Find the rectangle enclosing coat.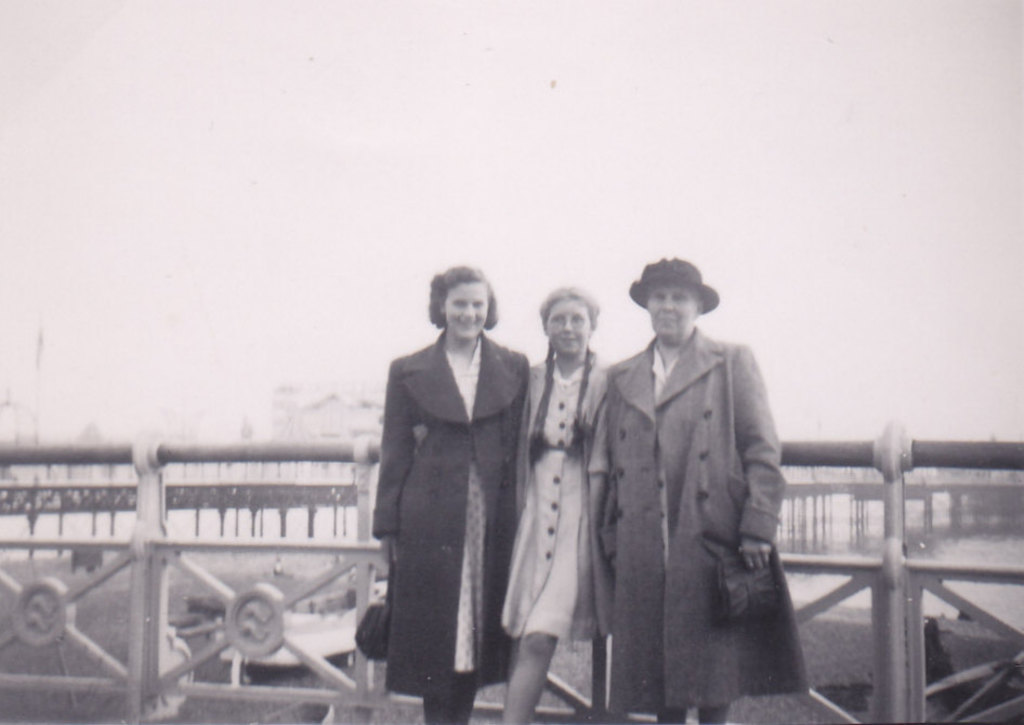
(590, 281, 799, 701).
